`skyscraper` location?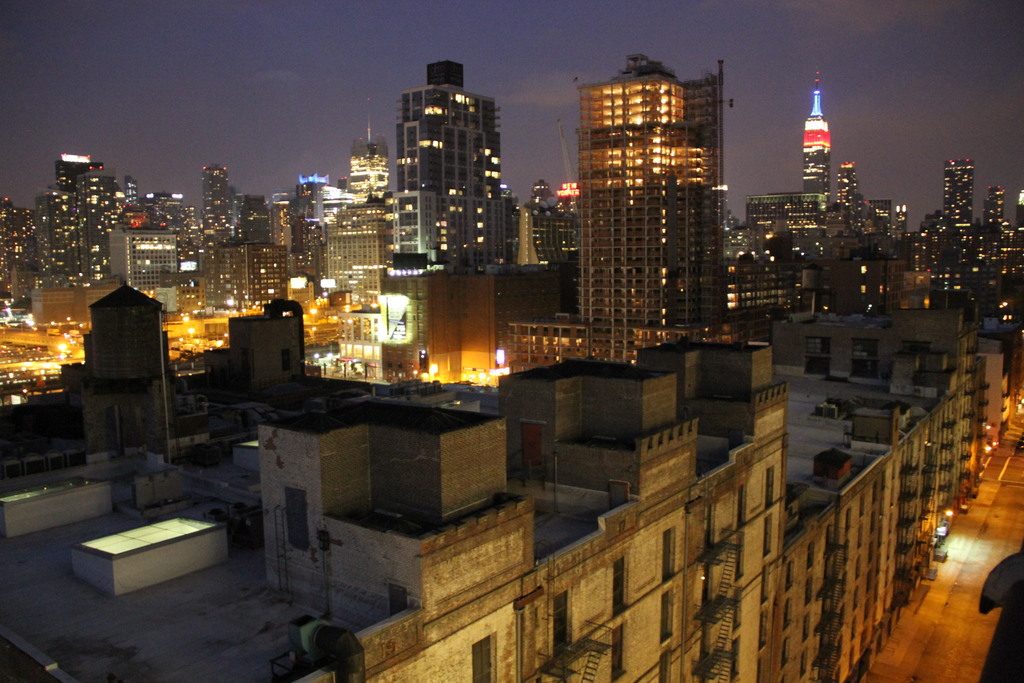
bbox(799, 76, 830, 199)
